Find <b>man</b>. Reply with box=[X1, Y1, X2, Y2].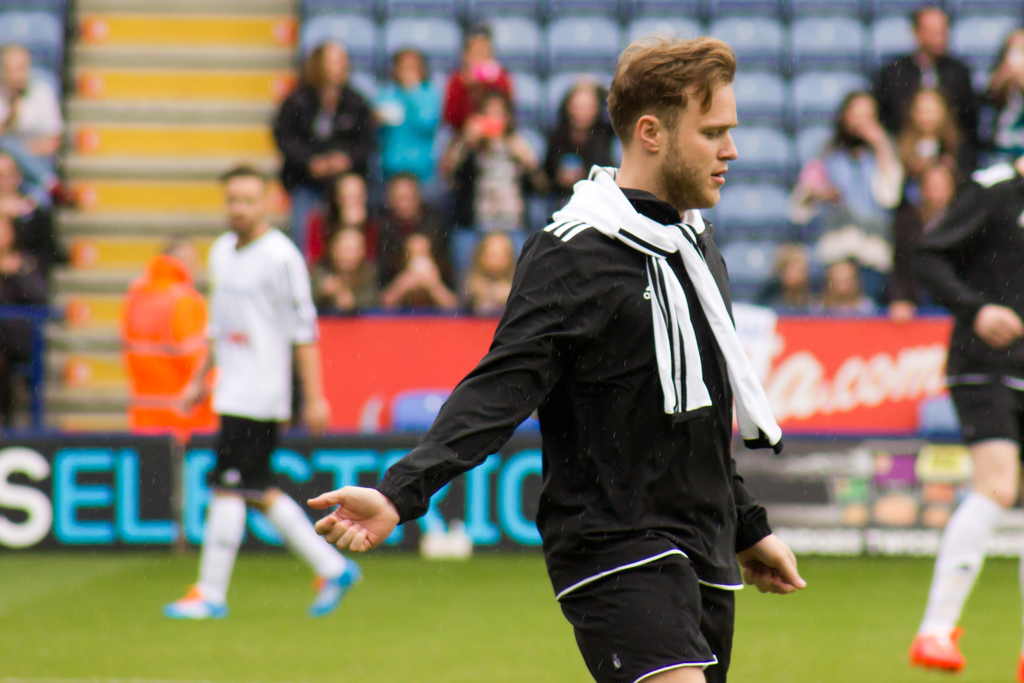
box=[169, 165, 362, 616].
